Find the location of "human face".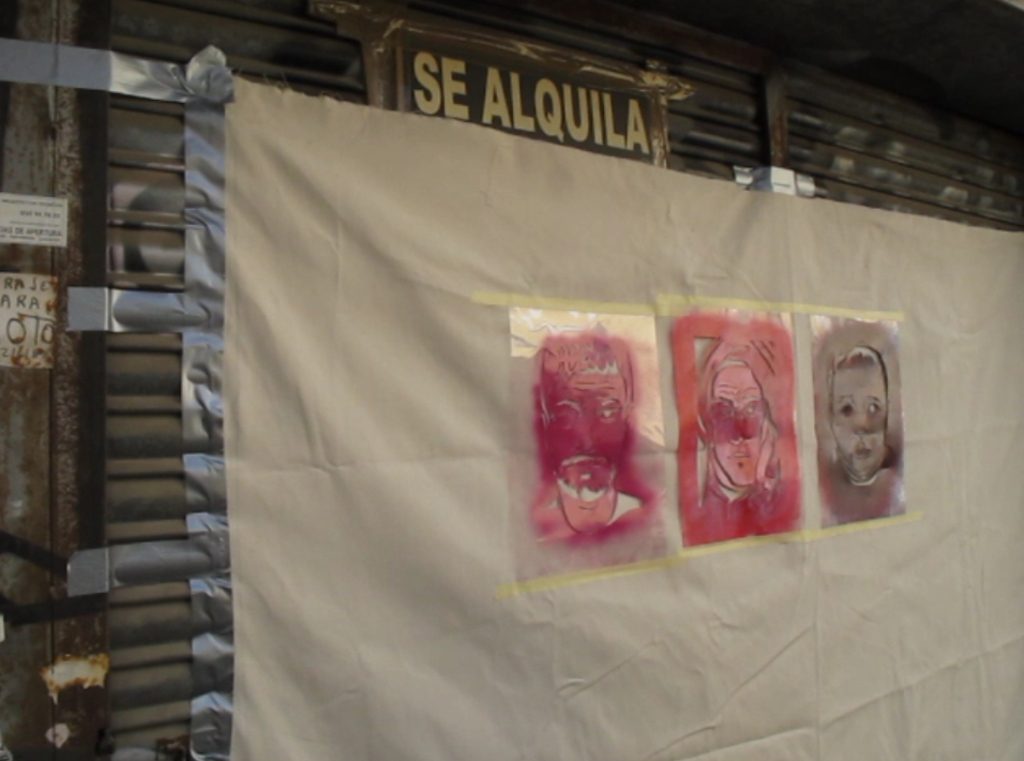
Location: {"x1": 827, "y1": 363, "x2": 892, "y2": 478}.
